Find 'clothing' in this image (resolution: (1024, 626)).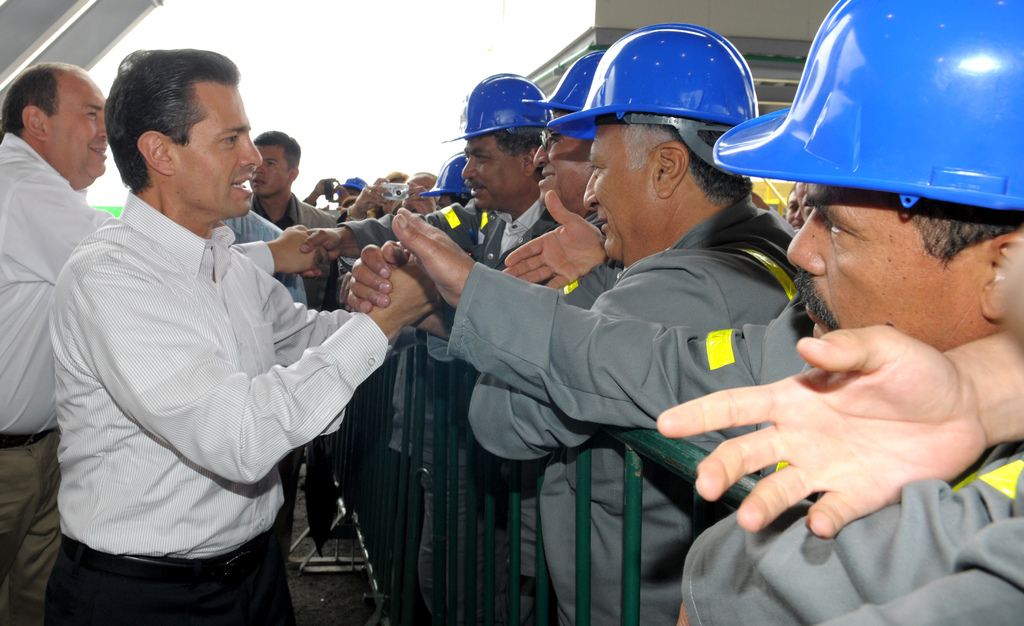
select_region(38, 197, 389, 625).
